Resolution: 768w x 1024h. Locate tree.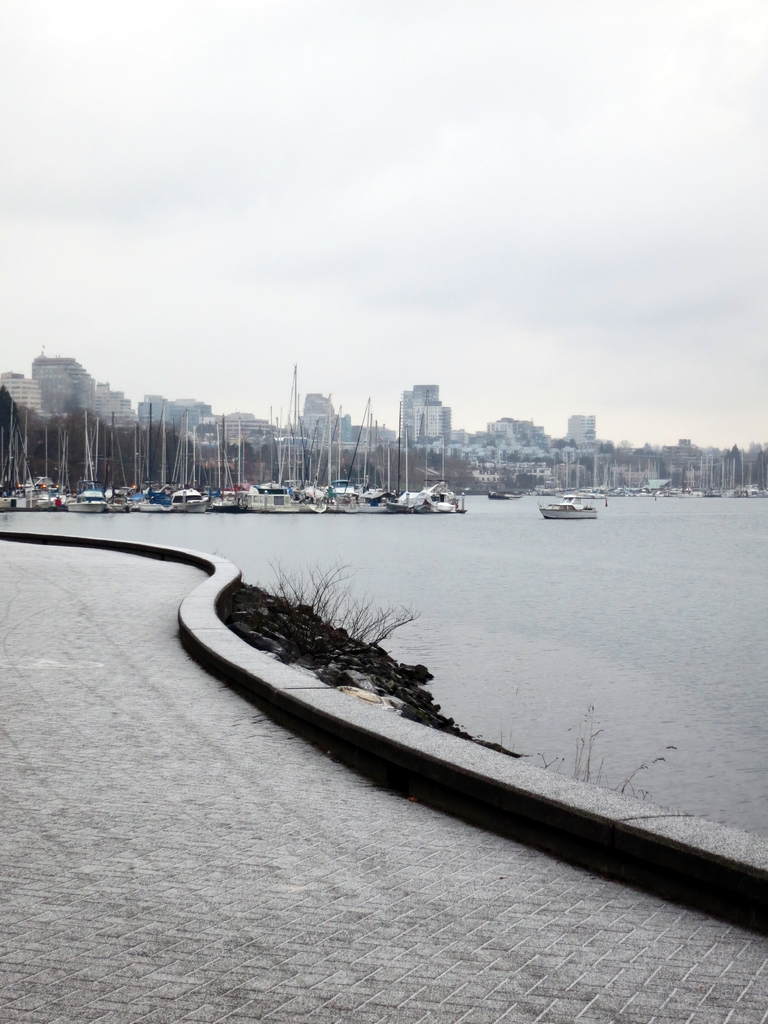
region(0, 382, 20, 454).
